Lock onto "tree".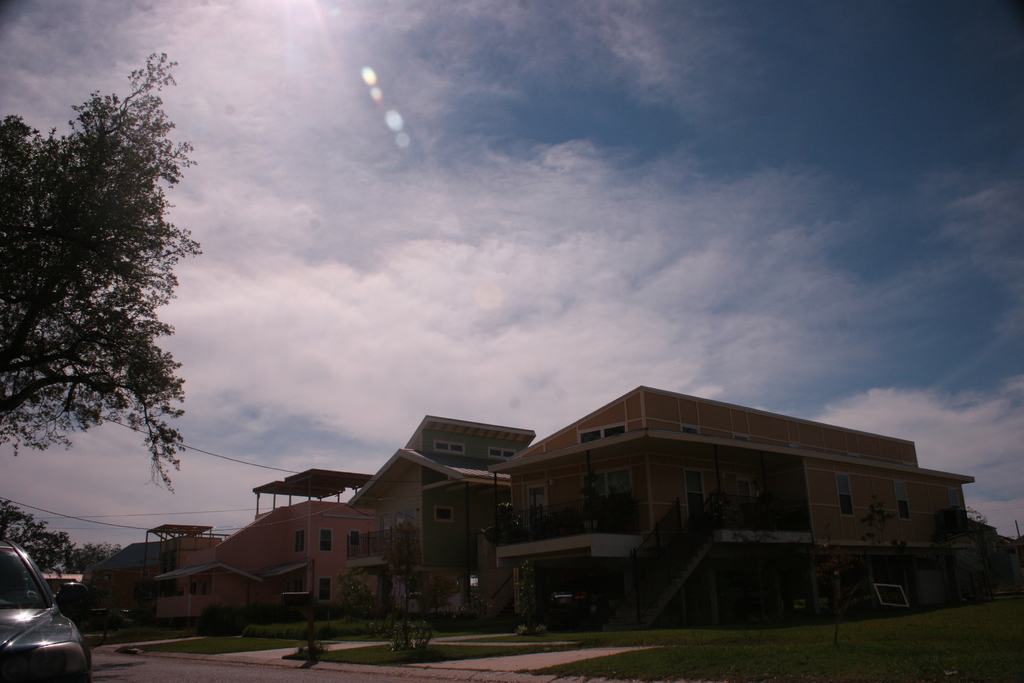
Locked: {"x1": 0, "y1": 51, "x2": 203, "y2": 491}.
